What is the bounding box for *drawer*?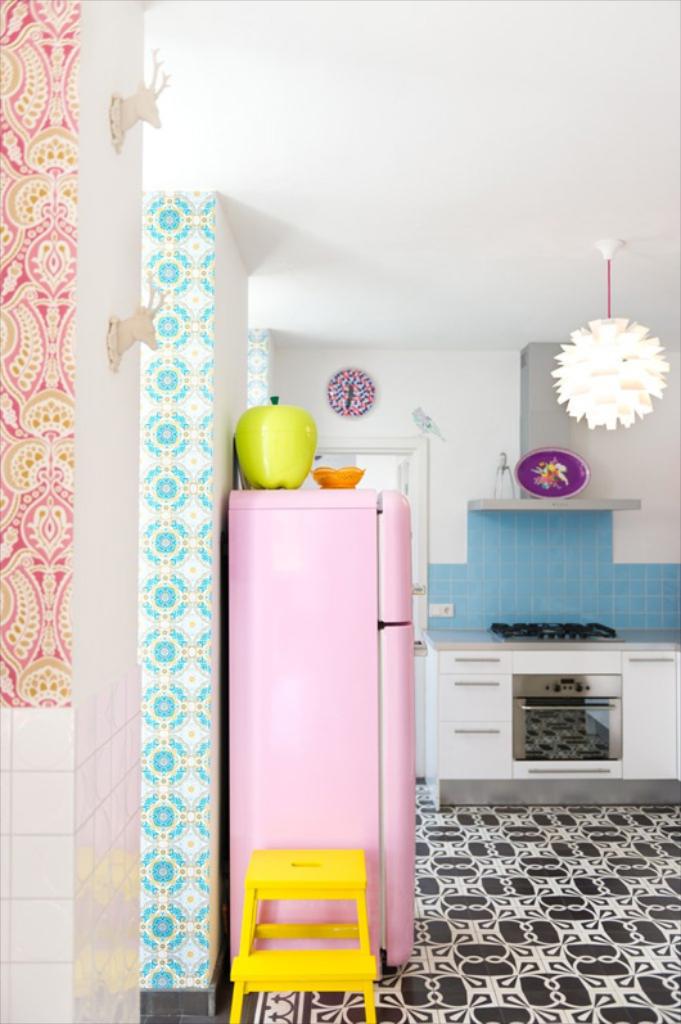
x1=437 y1=676 x2=510 y2=723.
